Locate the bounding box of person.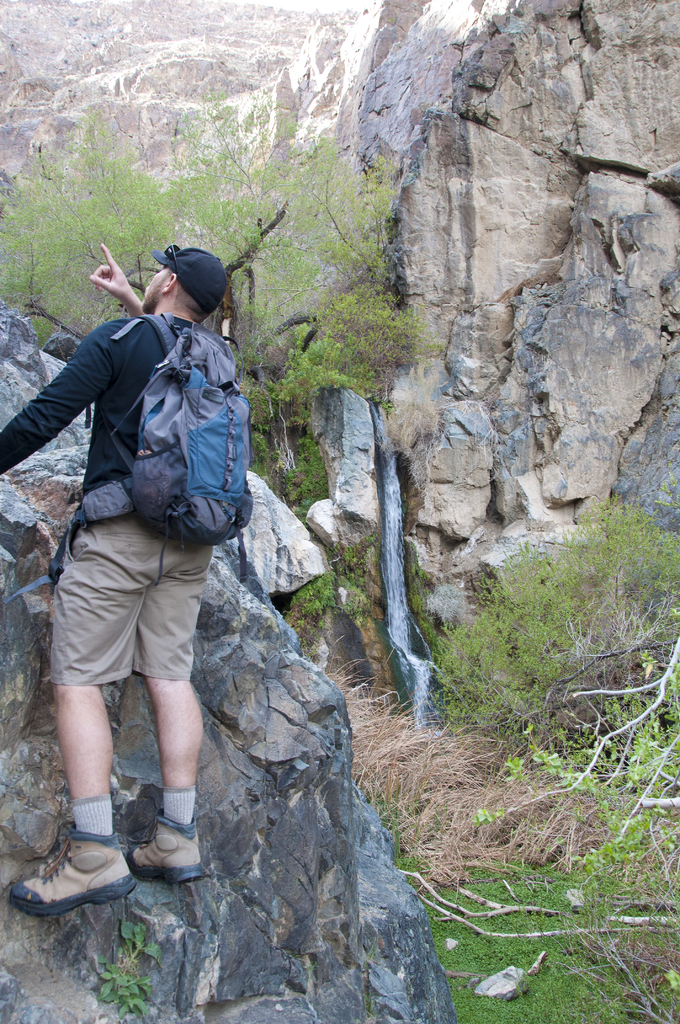
Bounding box: bbox(9, 225, 244, 876).
